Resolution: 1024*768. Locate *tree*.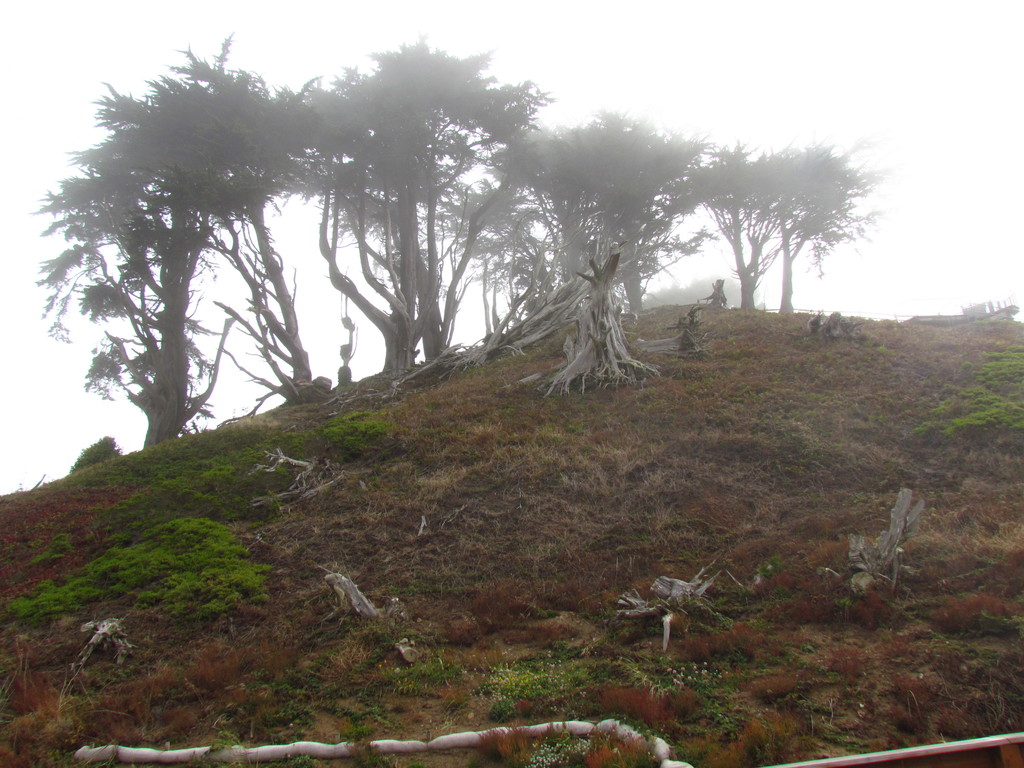
[x1=692, y1=140, x2=890, y2=323].
